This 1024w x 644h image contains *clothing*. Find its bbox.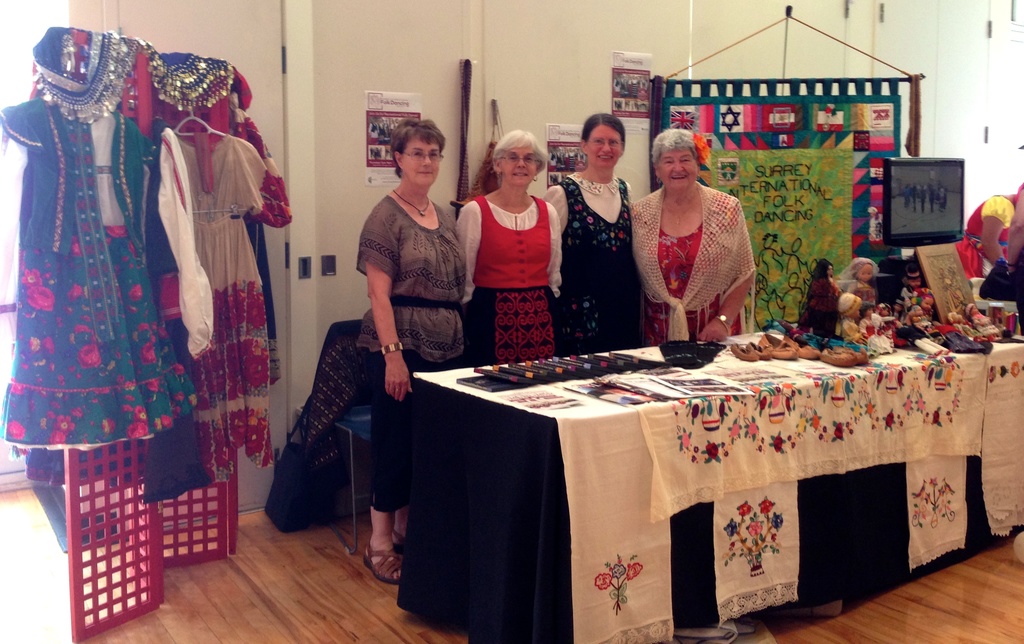
left=0, top=96, right=200, bottom=453.
